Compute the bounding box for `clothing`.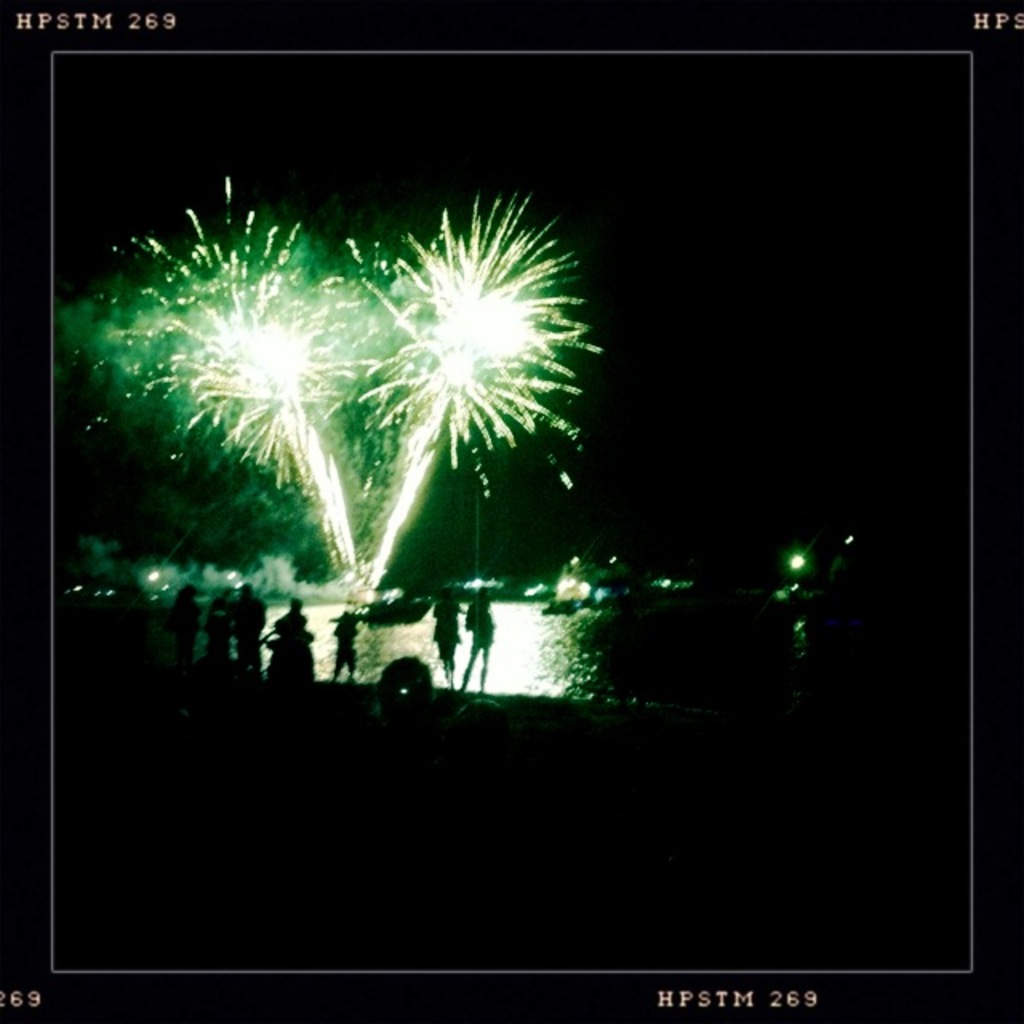
(208,598,227,658).
